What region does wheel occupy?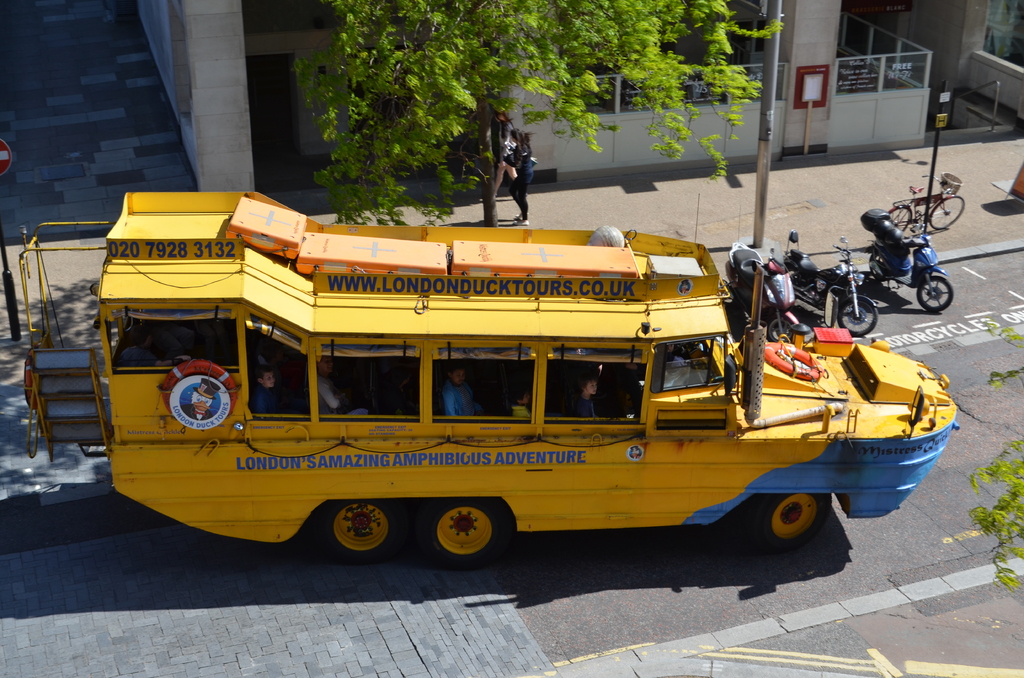
box(924, 195, 965, 227).
